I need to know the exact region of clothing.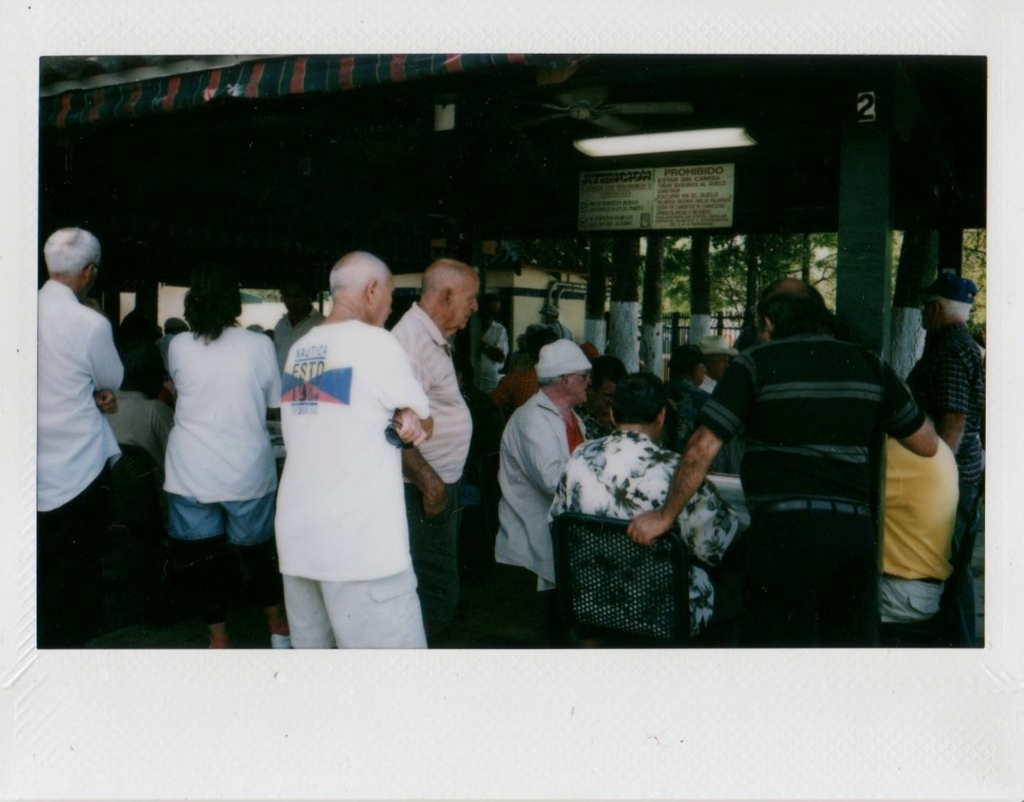
Region: locate(156, 319, 290, 629).
